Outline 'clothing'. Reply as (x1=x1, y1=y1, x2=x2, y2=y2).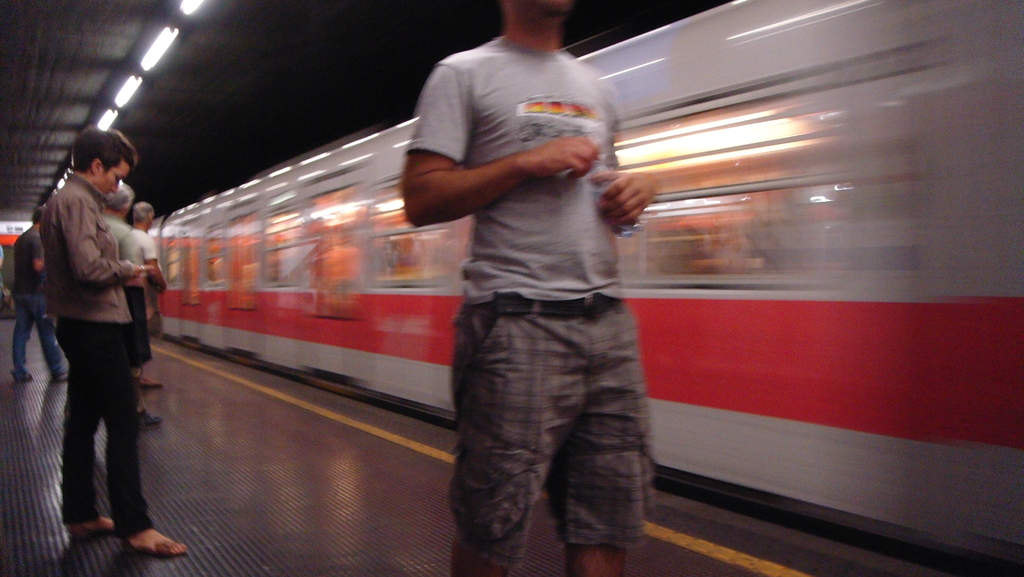
(x1=51, y1=181, x2=154, y2=535).
